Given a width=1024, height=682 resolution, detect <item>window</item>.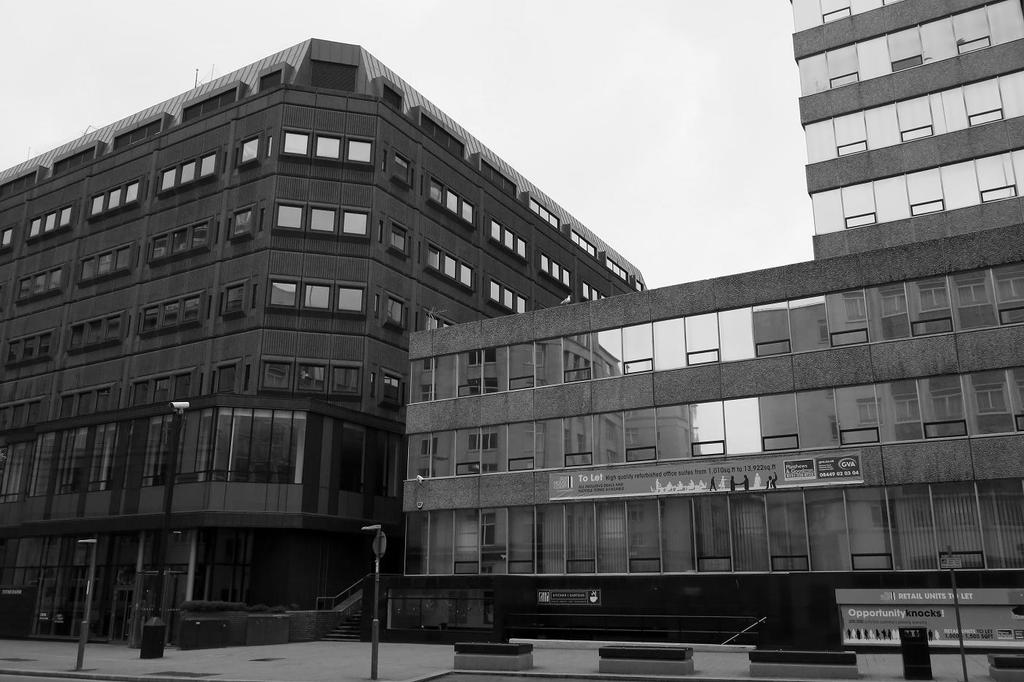
{"x1": 151, "y1": 375, "x2": 173, "y2": 401}.
